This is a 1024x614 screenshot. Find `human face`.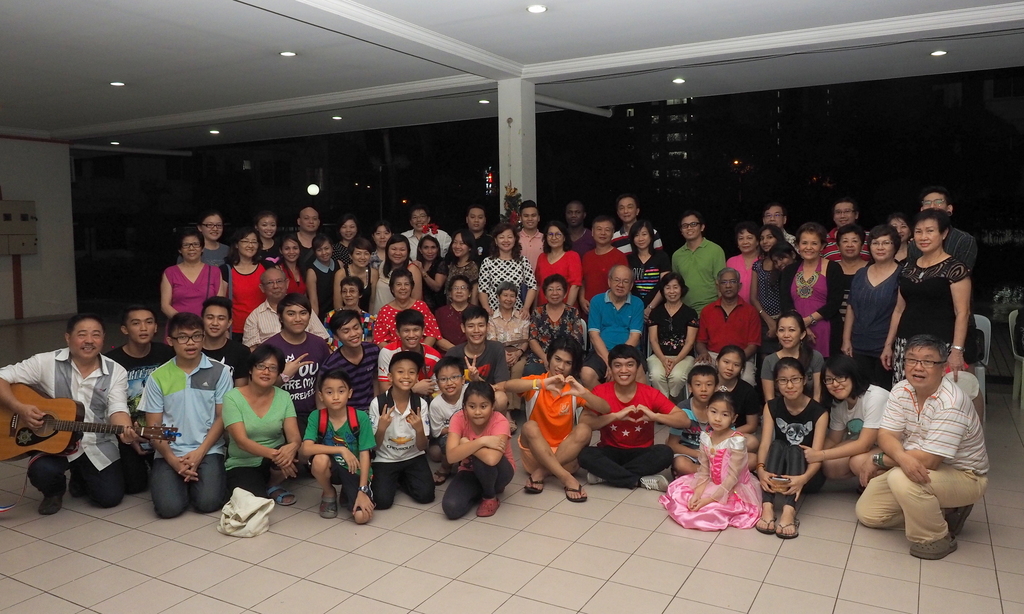
Bounding box: [x1=761, y1=231, x2=776, y2=255].
